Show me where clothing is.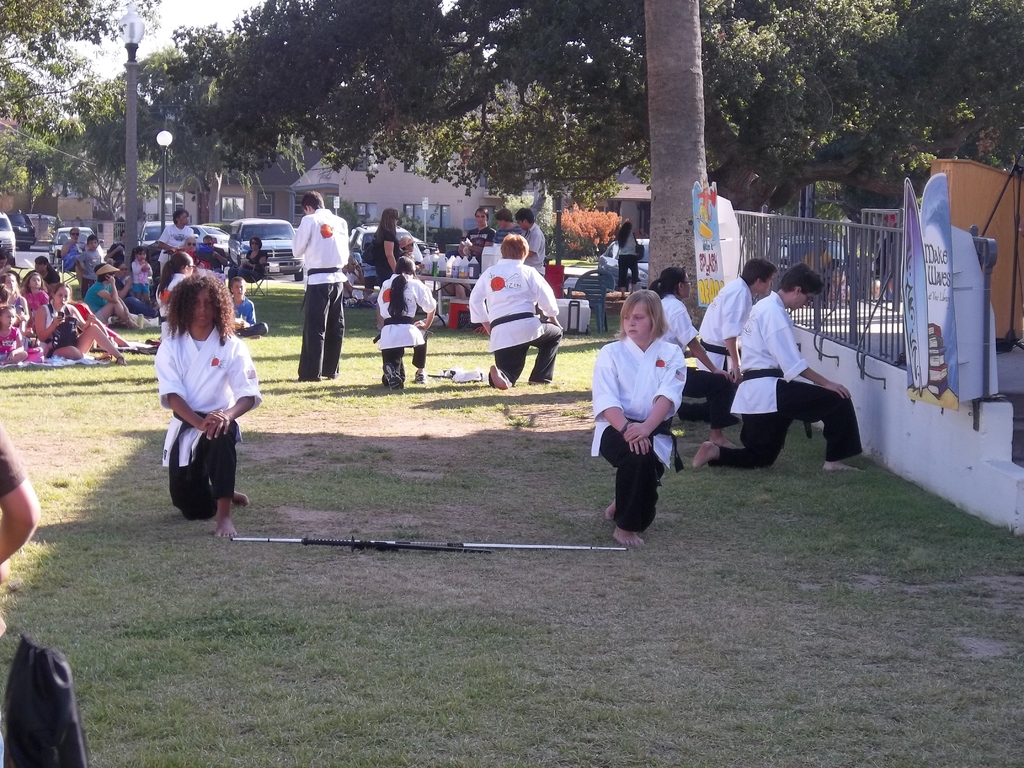
clothing is at bbox(520, 221, 543, 279).
